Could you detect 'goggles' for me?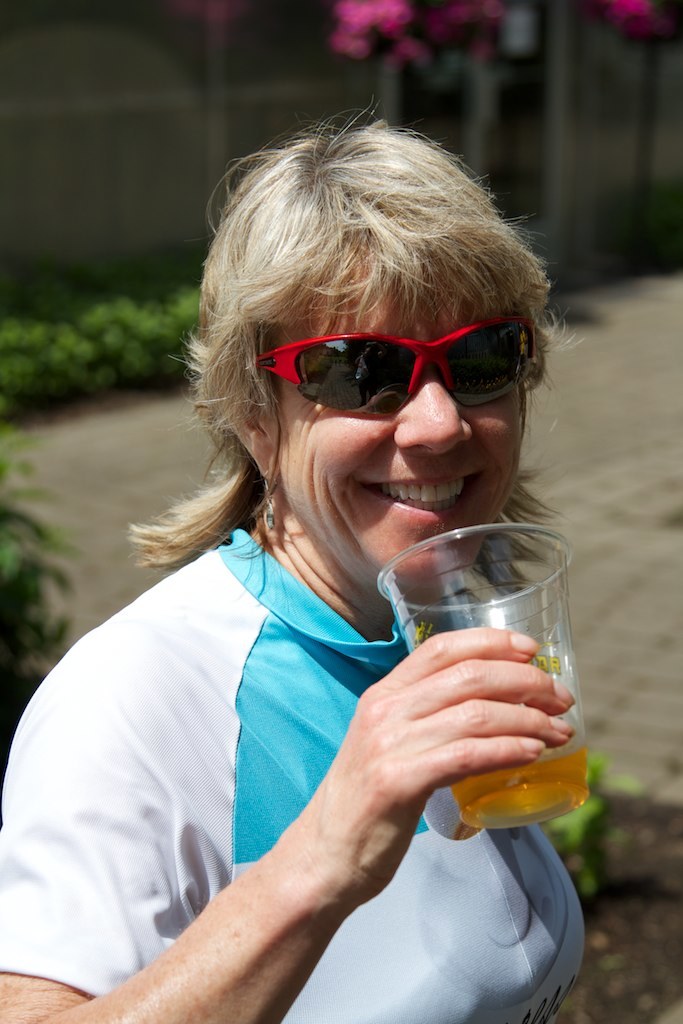
Detection result: 238, 309, 551, 422.
